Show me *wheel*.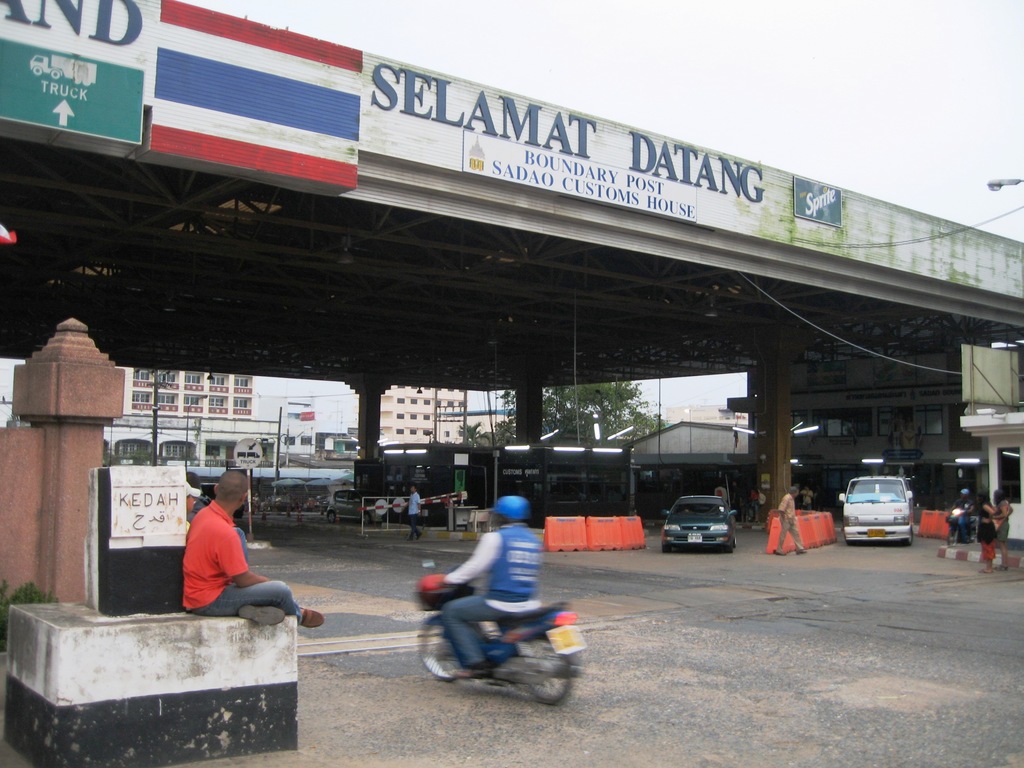
*wheel* is here: select_region(731, 538, 738, 547).
